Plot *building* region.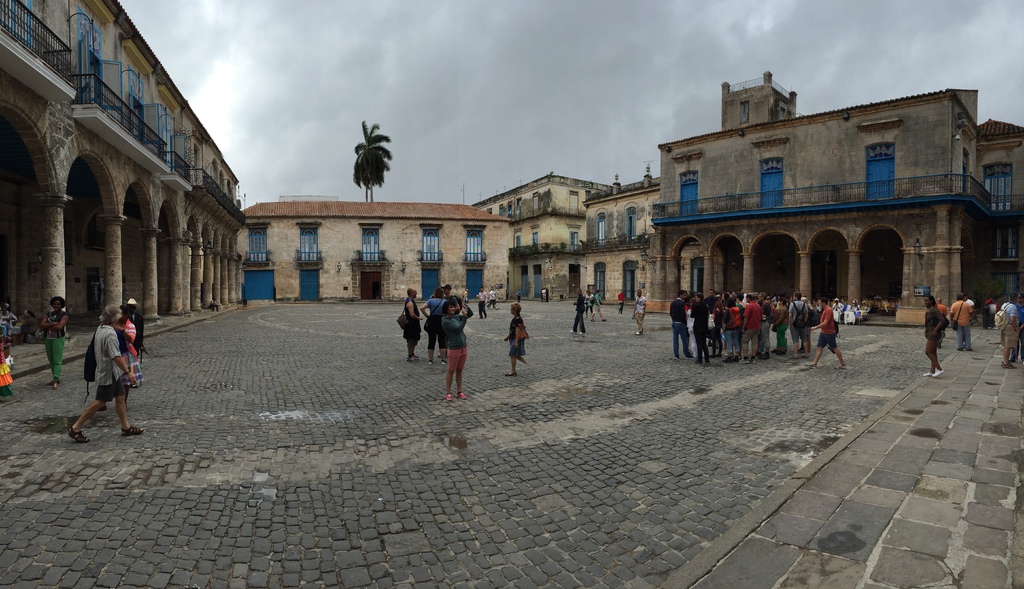
Plotted at x1=982, y1=123, x2=1023, y2=303.
